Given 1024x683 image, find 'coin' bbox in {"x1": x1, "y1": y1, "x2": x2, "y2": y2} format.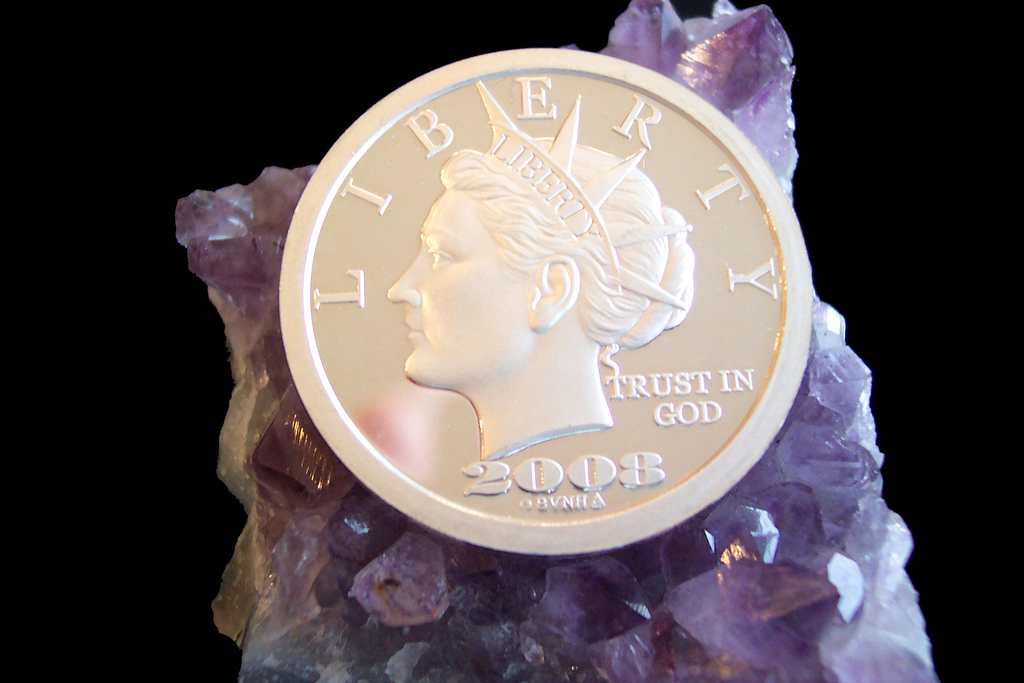
{"x1": 279, "y1": 43, "x2": 817, "y2": 561}.
